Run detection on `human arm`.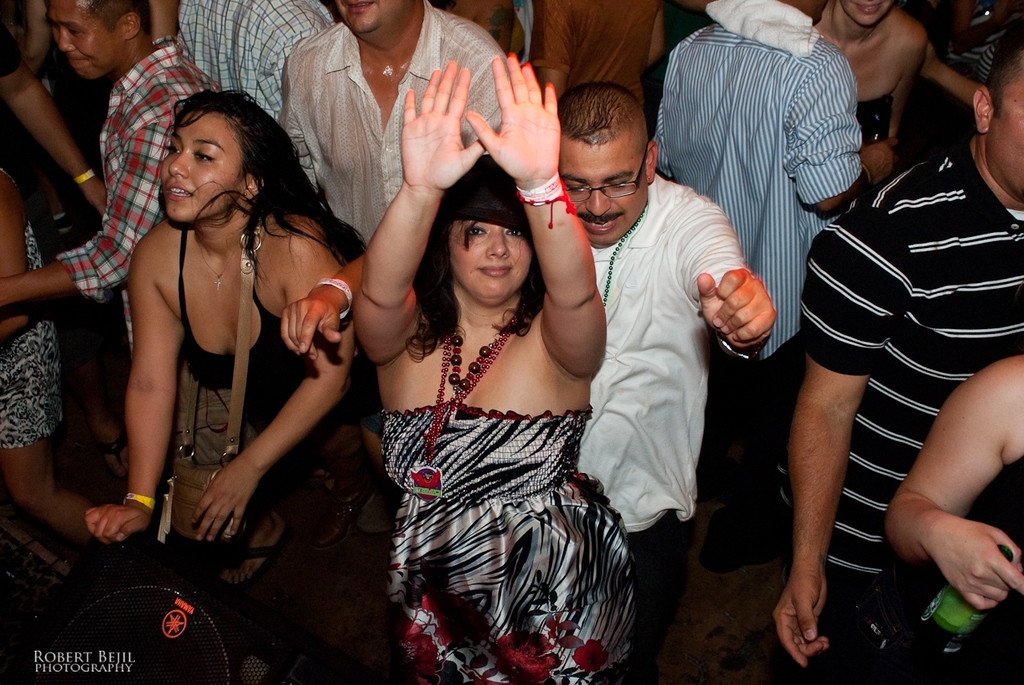
Result: detection(19, 0, 52, 71).
